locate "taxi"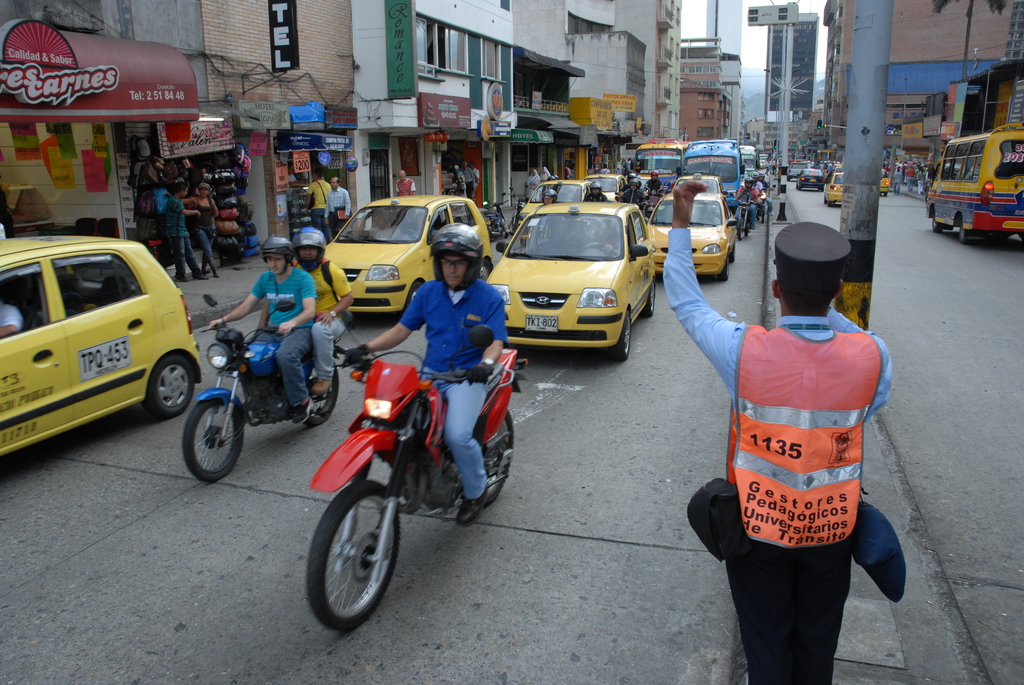
BBox(0, 223, 201, 462)
